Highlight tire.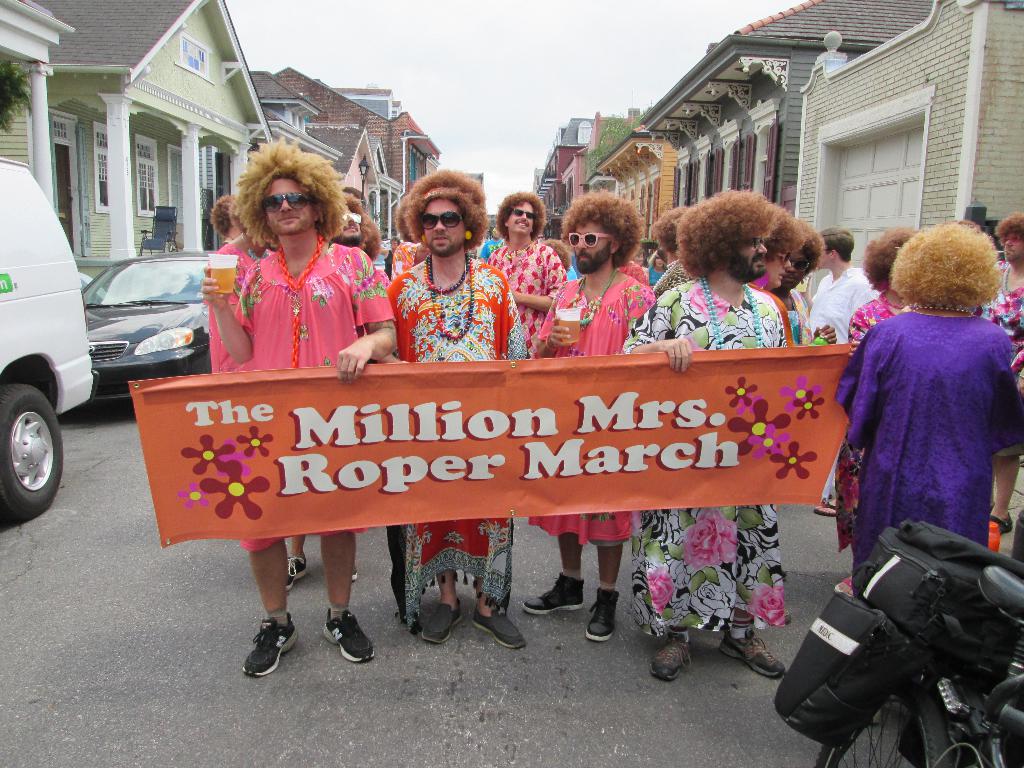
Highlighted region: [0,364,61,509].
